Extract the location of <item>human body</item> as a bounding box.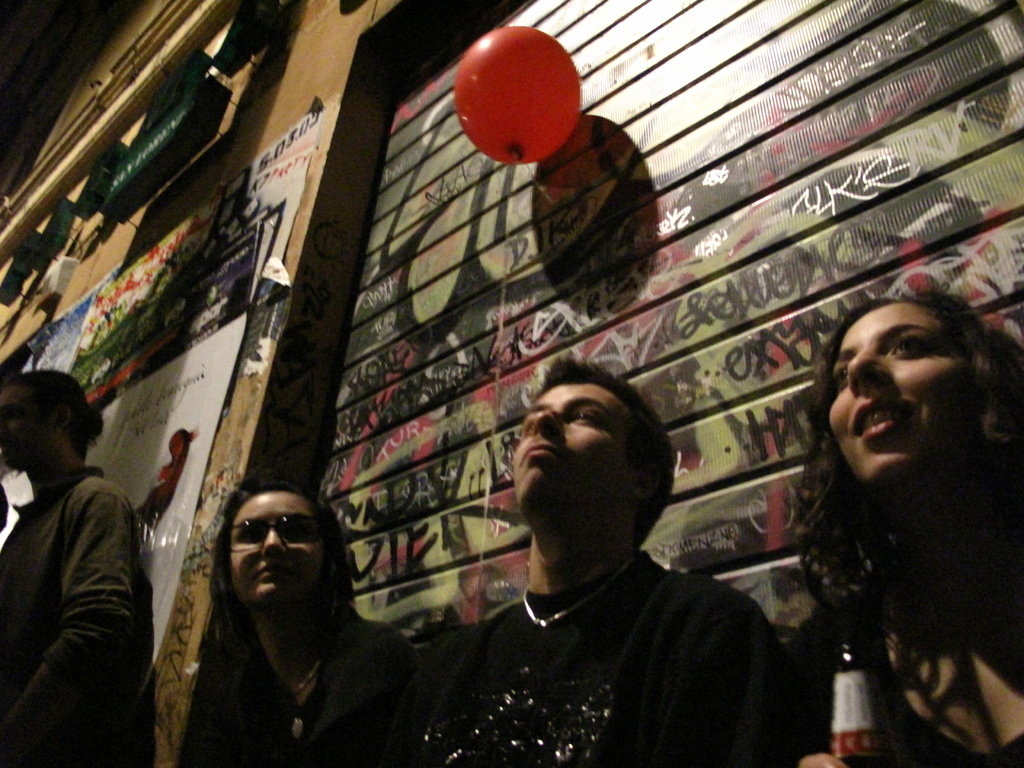
bbox(0, 376, 151, 767).
